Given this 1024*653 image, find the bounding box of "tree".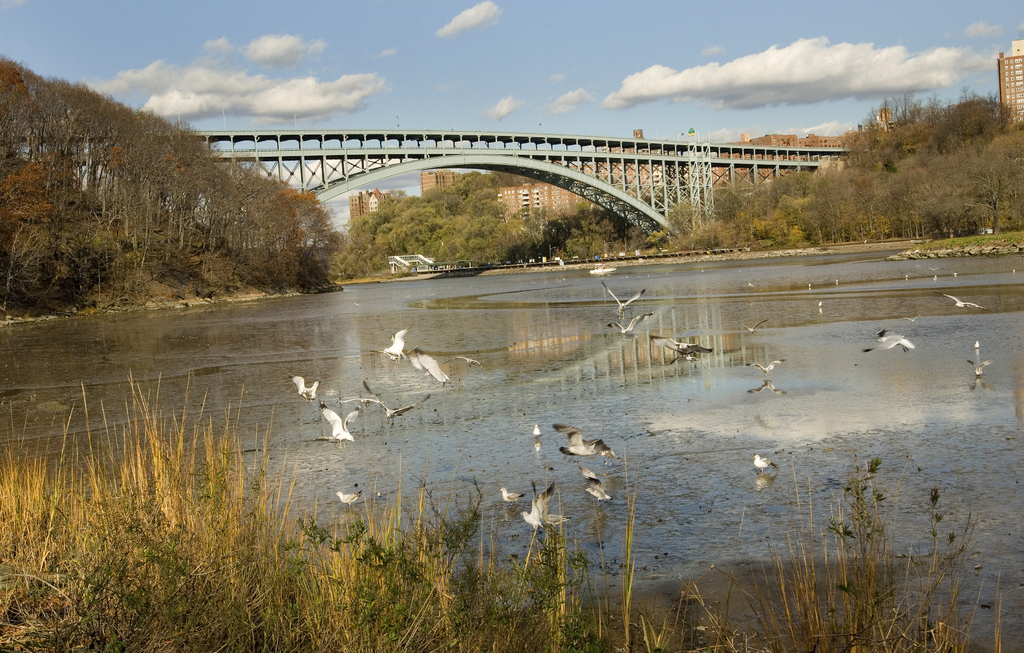
x1=801, y1=153, x2=867, y2=245.
